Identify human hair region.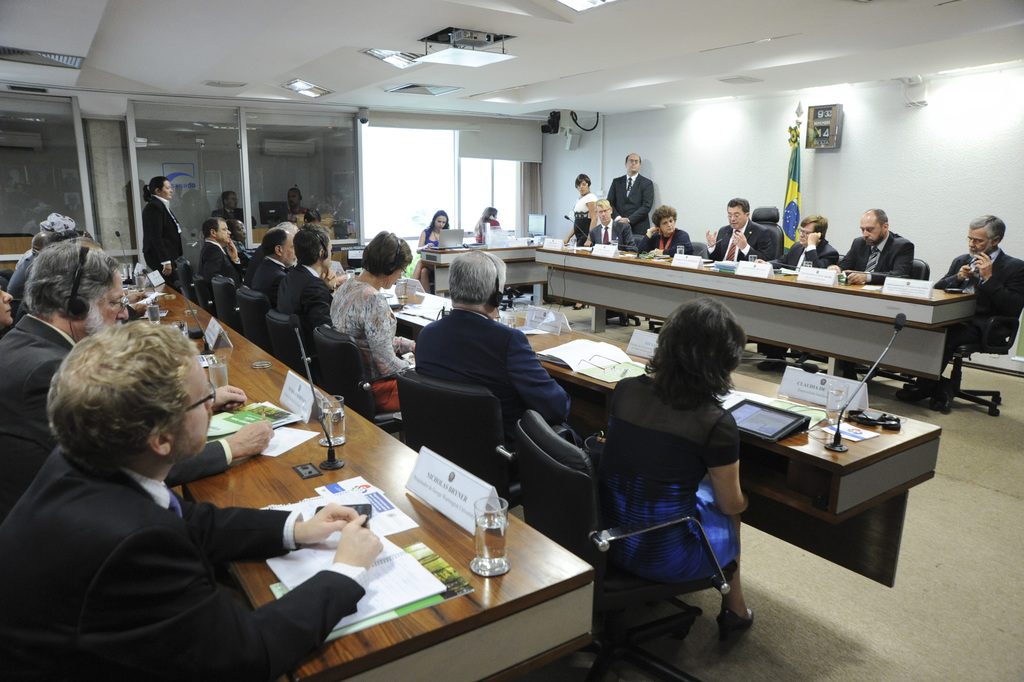
Region: crop(730, 194, 752, 211).
